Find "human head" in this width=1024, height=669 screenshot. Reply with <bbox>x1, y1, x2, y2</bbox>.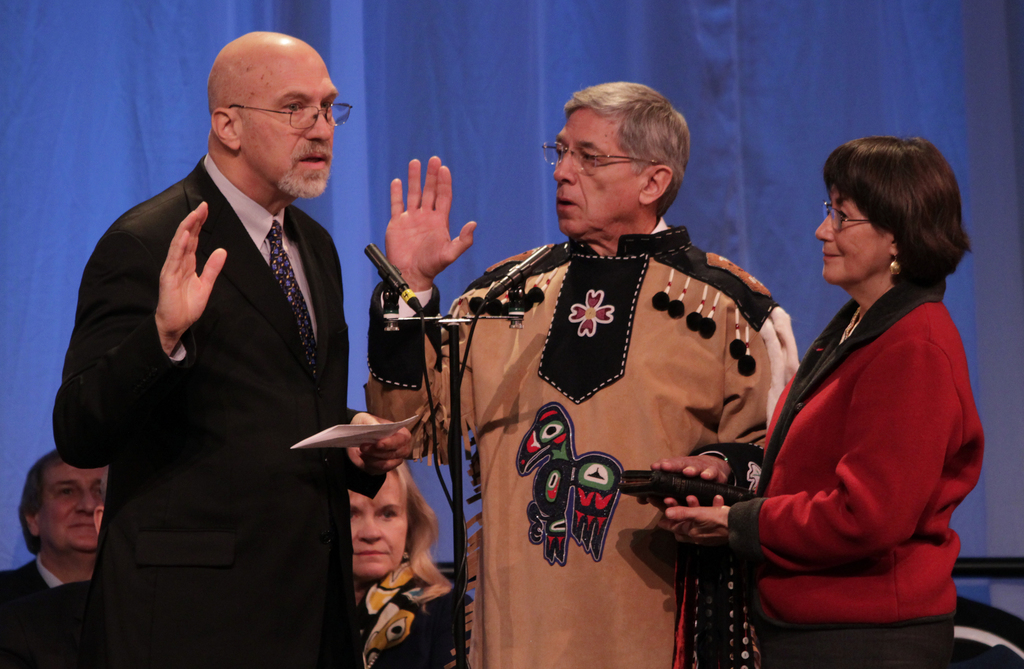
<bbox>351, 464, 439, 580</bbox>.
